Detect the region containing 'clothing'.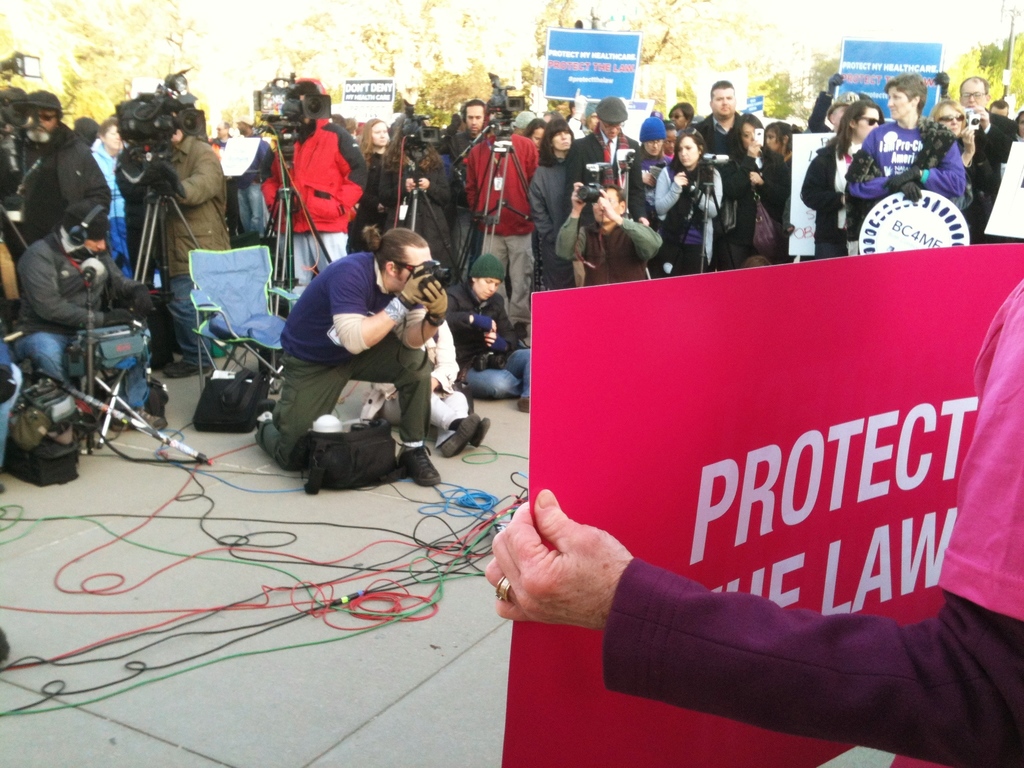
box(655, 152, 724, 278).
